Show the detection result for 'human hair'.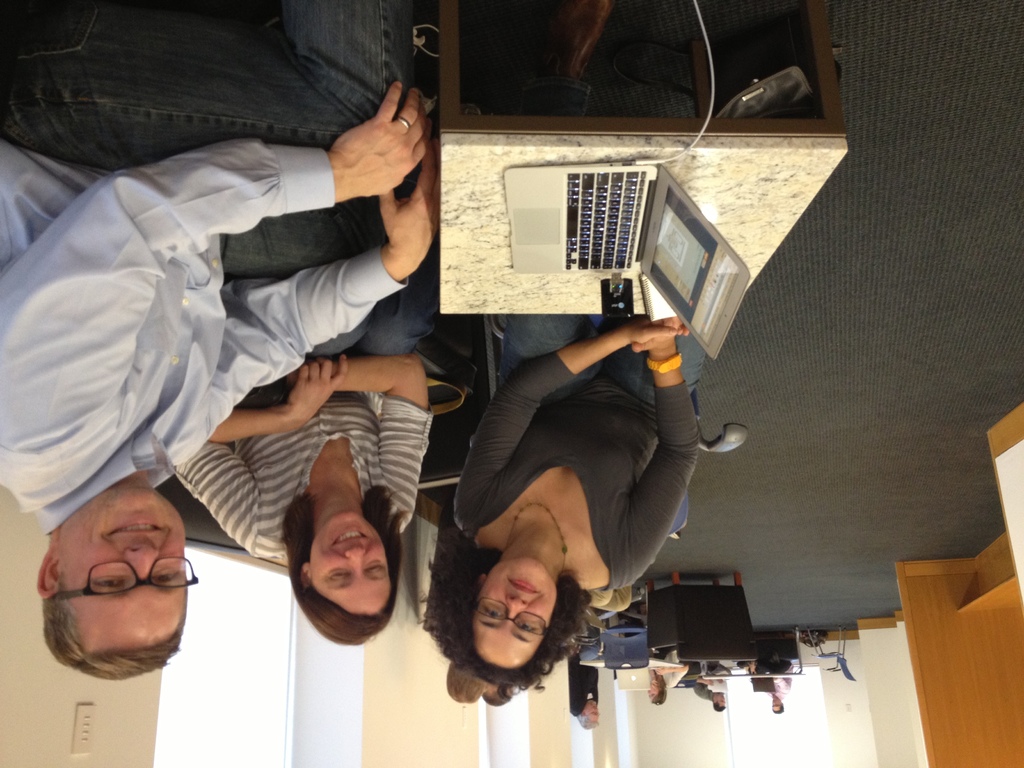
select_region(444, 662, 481, 705).
